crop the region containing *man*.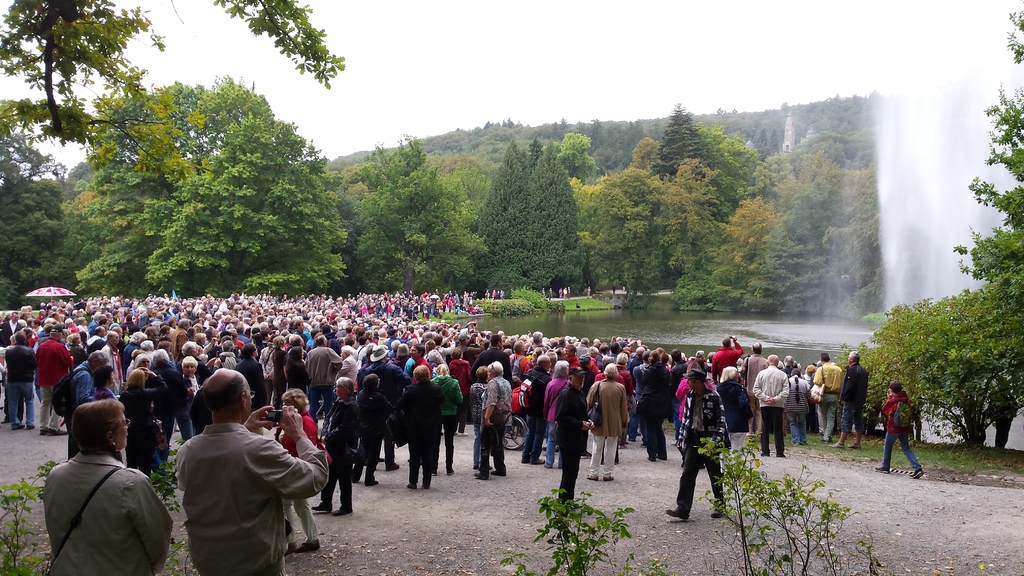
Crop region: 30,326,79,435.
